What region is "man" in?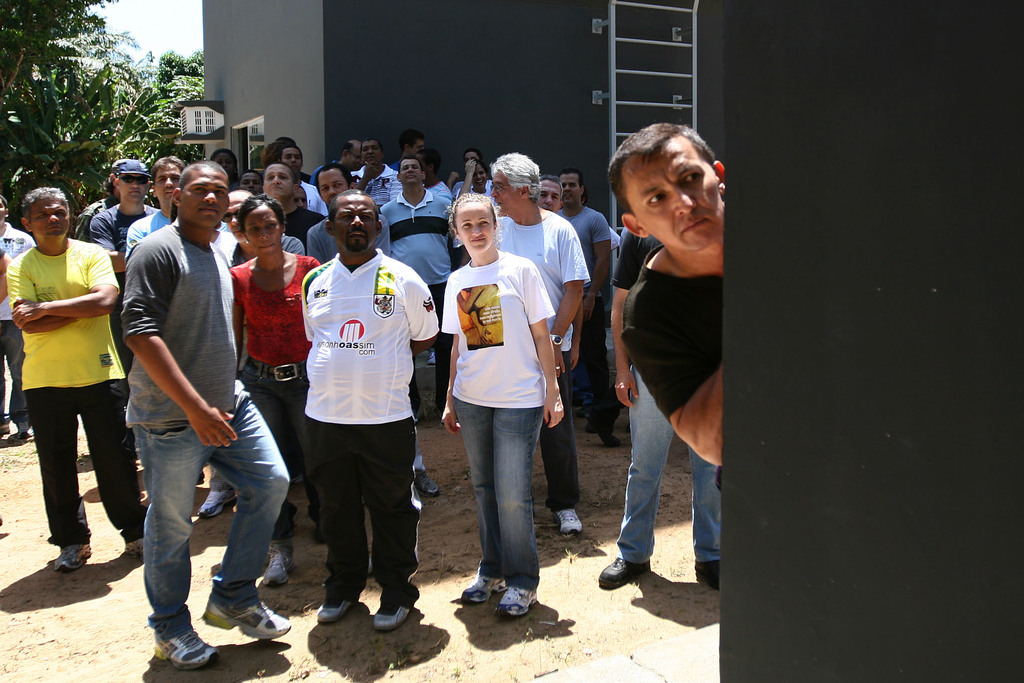
380:157:453:419.
